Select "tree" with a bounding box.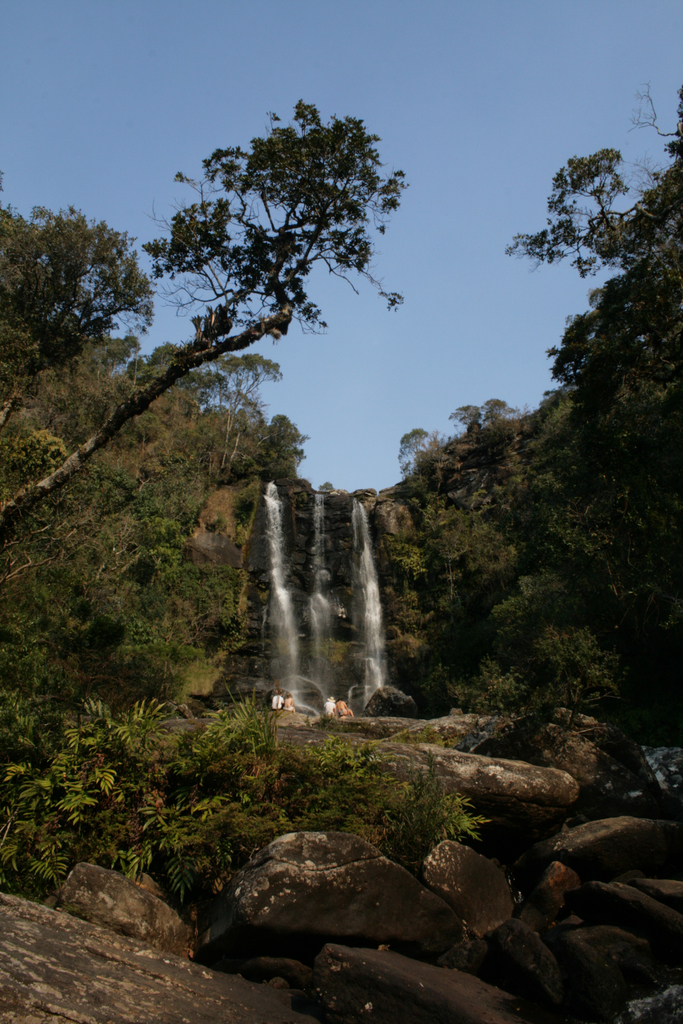
locate(0, 212, 197, 882).
